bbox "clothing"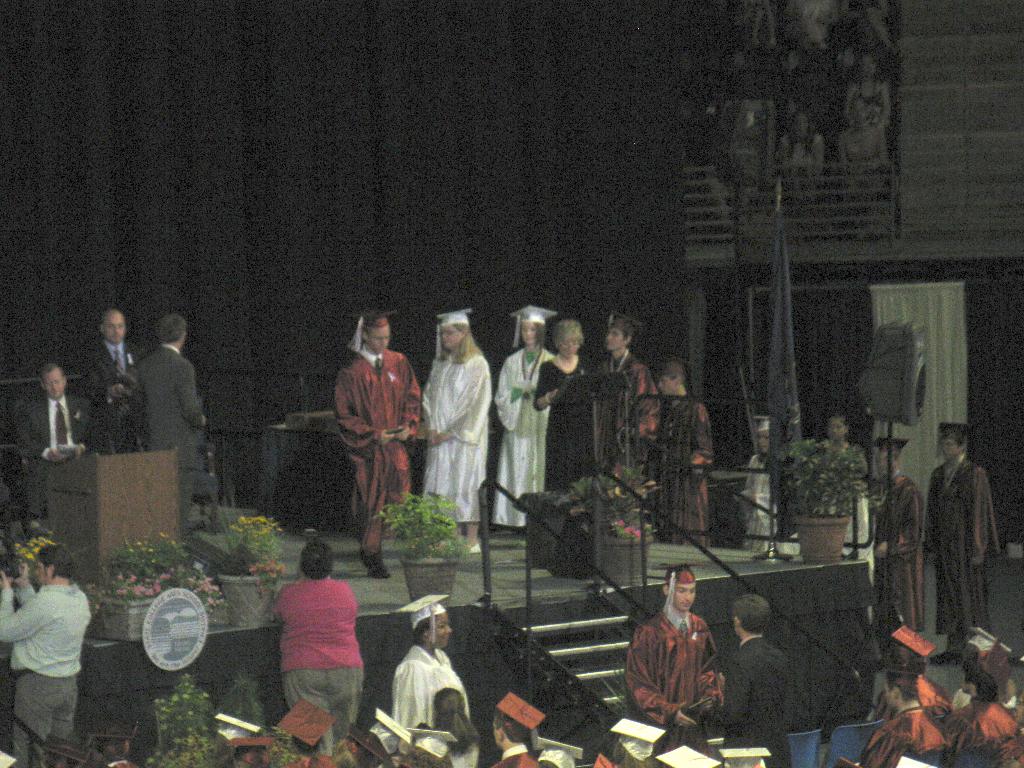
<region>0, 574, 89, 767</region>
